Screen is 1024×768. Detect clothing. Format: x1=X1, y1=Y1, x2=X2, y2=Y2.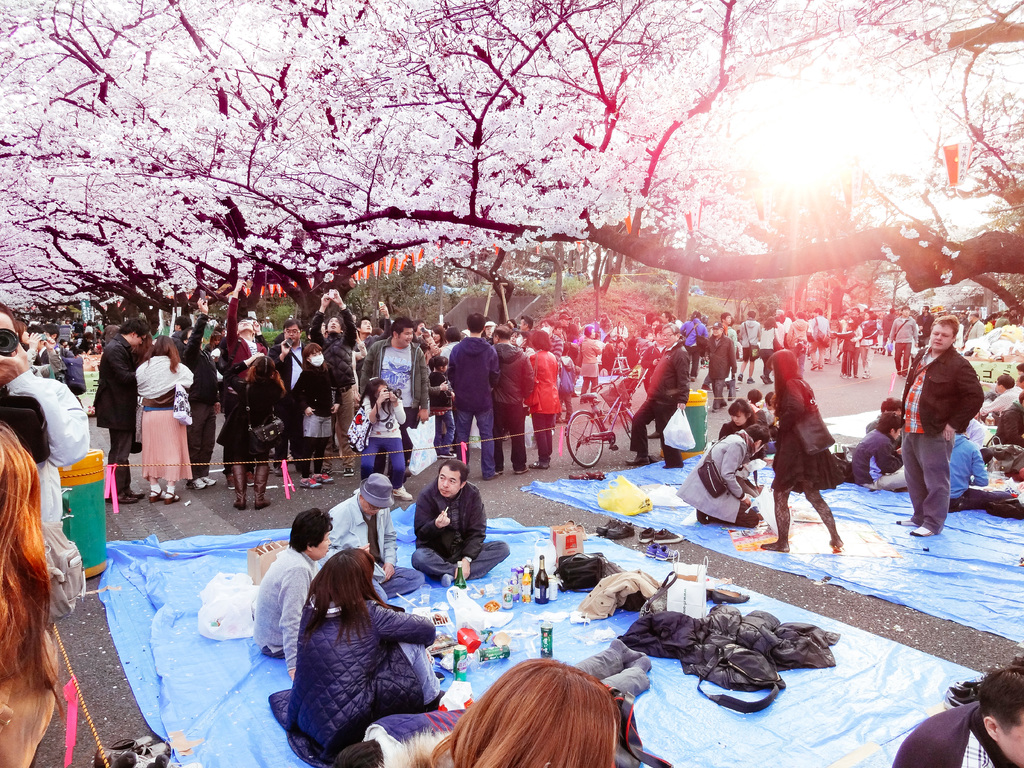
x1=410, y1=477, x2=514, y2=590.
